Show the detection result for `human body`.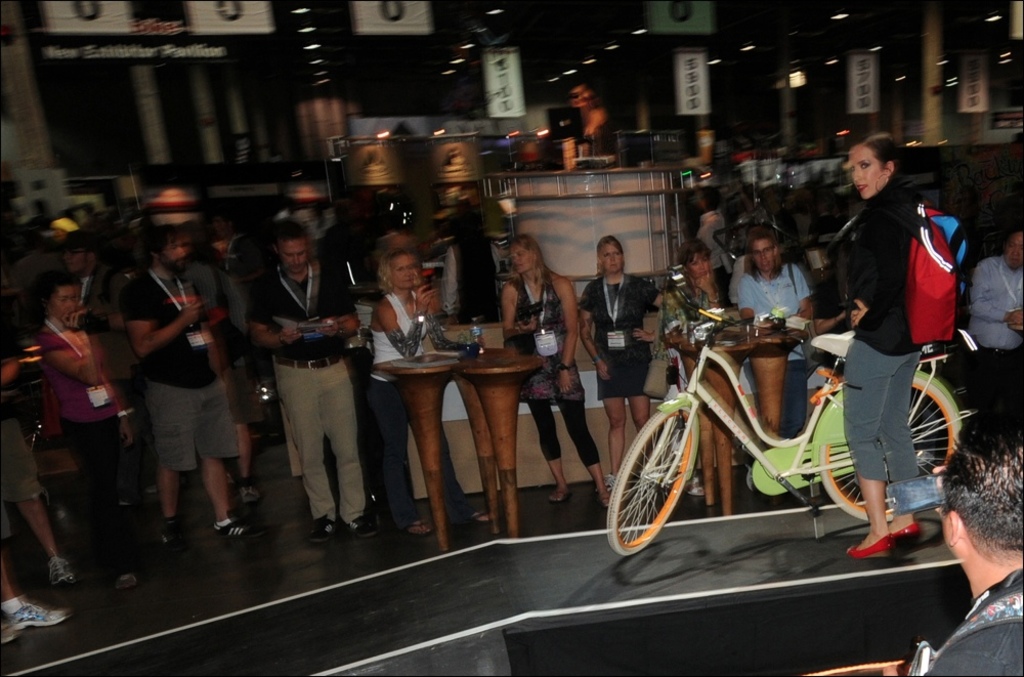
box=[262, 211, 372, 536].
